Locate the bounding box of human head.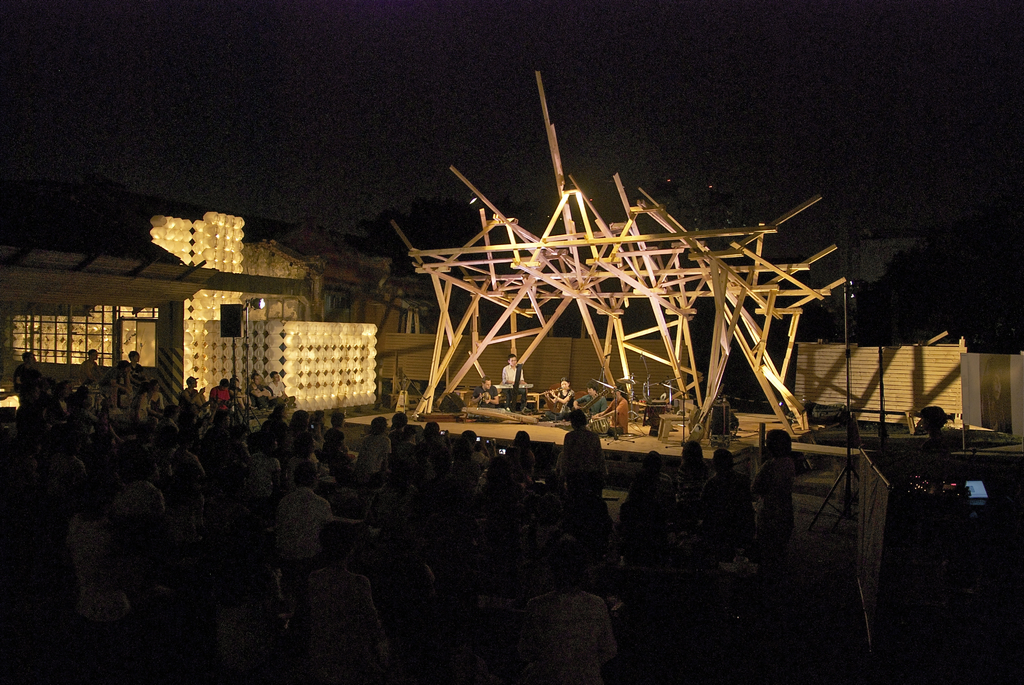
Bounding box: {"left": 20, "top": 352, "right": 34, "bottom": 367}.
